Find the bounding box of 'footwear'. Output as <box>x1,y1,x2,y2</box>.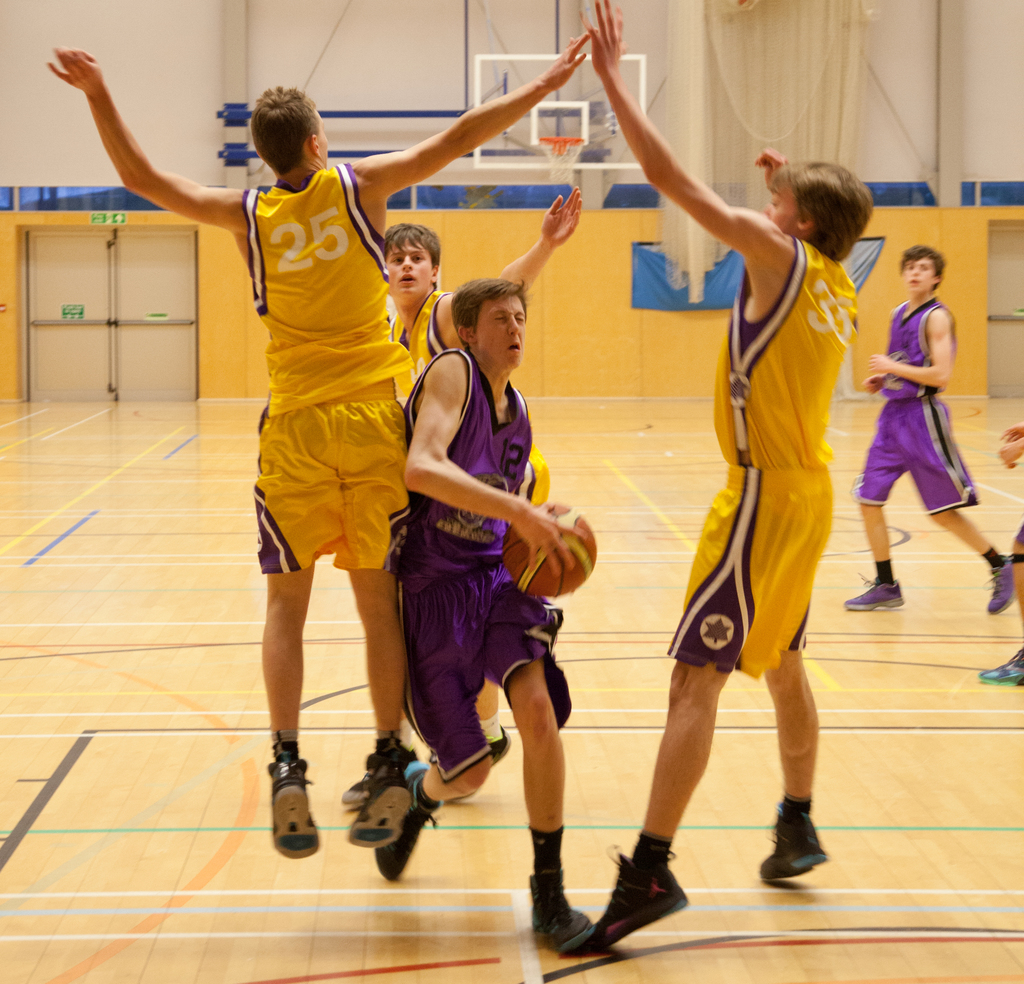
<box>373,756,437,880</box>.
